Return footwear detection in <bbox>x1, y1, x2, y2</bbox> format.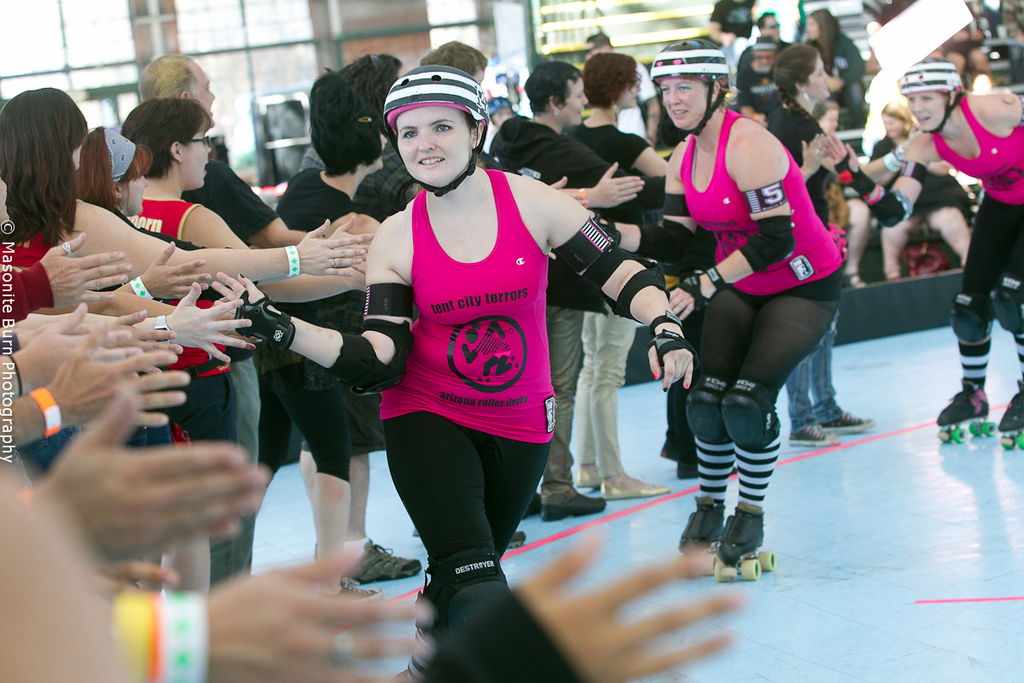
<bbox>789, 423, 842, 446</bbox>.
